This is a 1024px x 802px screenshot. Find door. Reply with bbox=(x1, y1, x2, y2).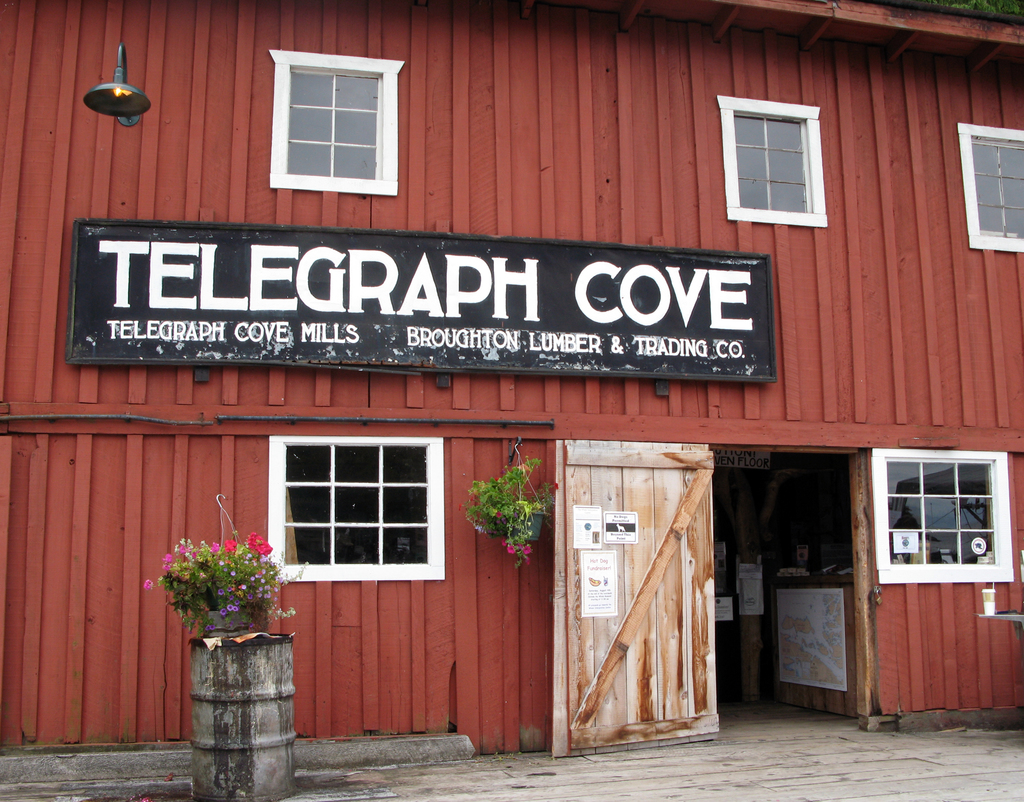
bbox=(553, 435, 724, 760).
